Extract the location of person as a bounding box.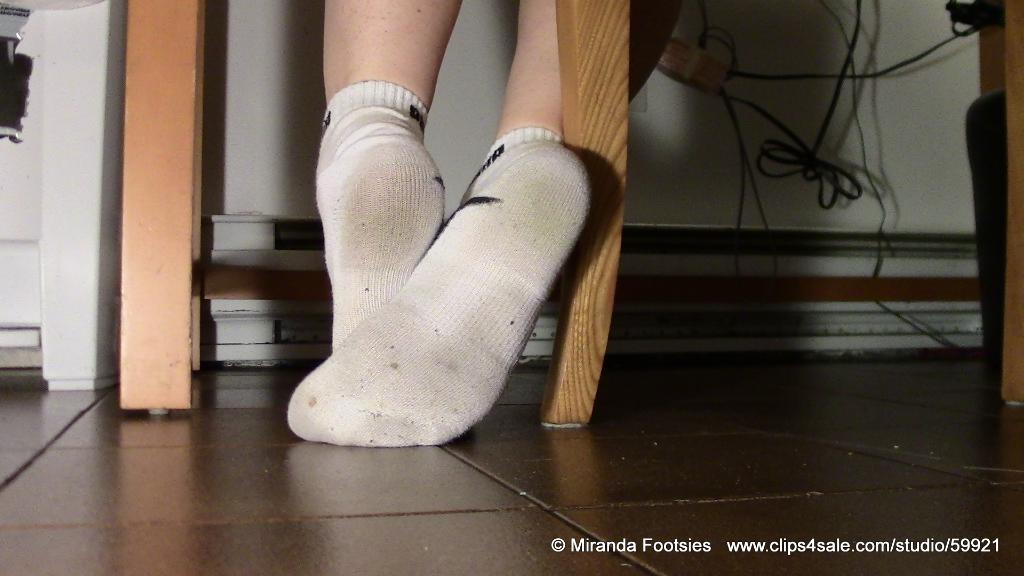
[x1=202, y1=0, x2=625, y2=446].
